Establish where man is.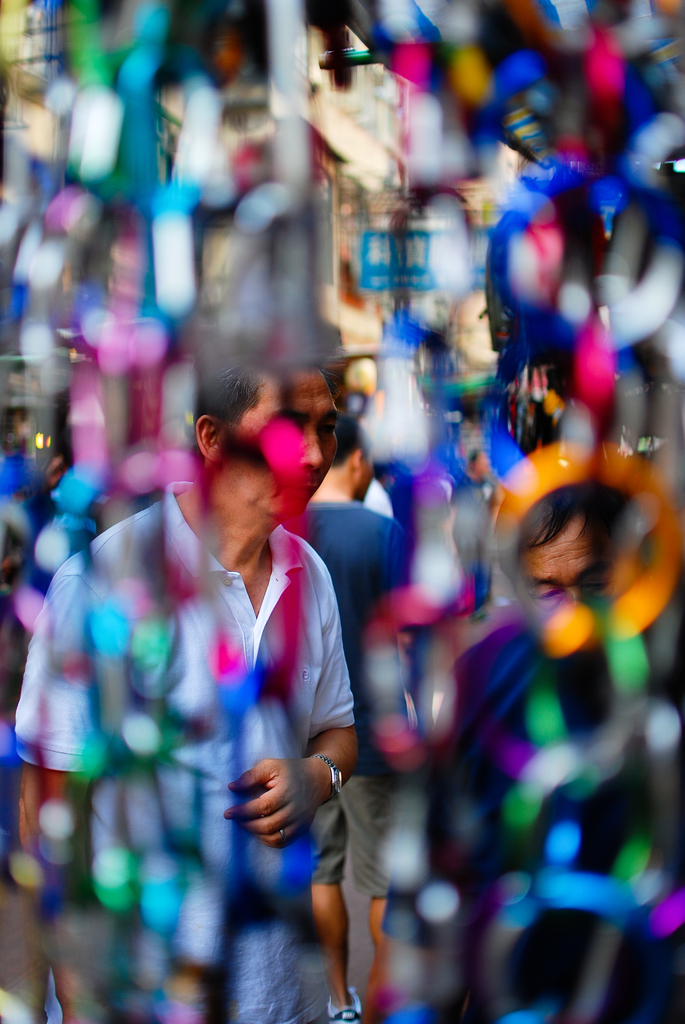
Established at detection(427, 462, 684, 1023).
